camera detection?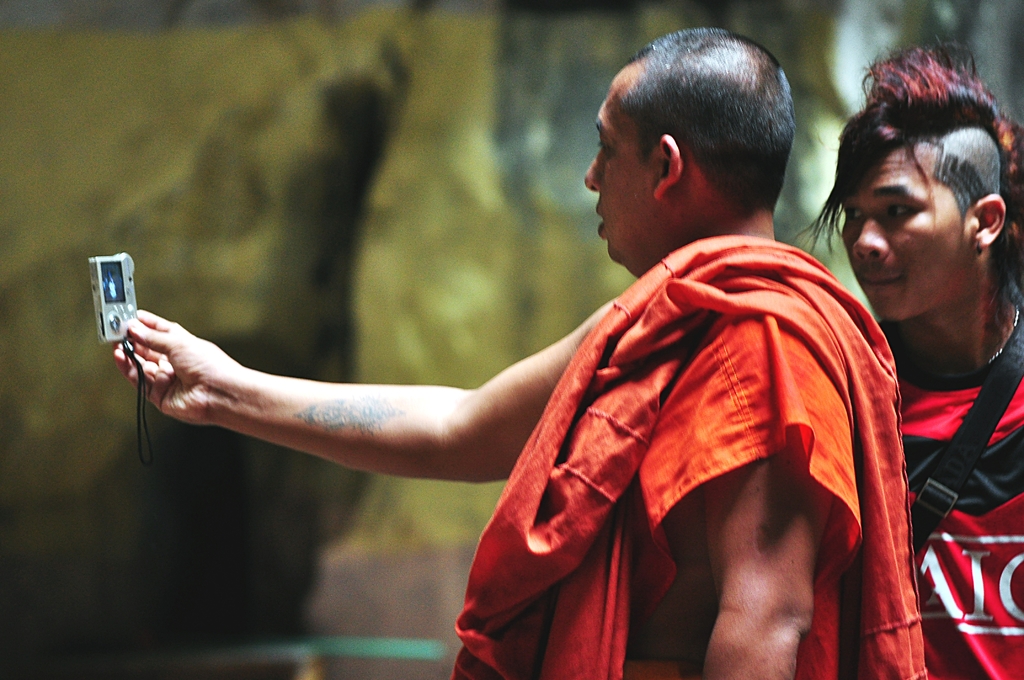
bbox=(88, 251, 141, 344)
